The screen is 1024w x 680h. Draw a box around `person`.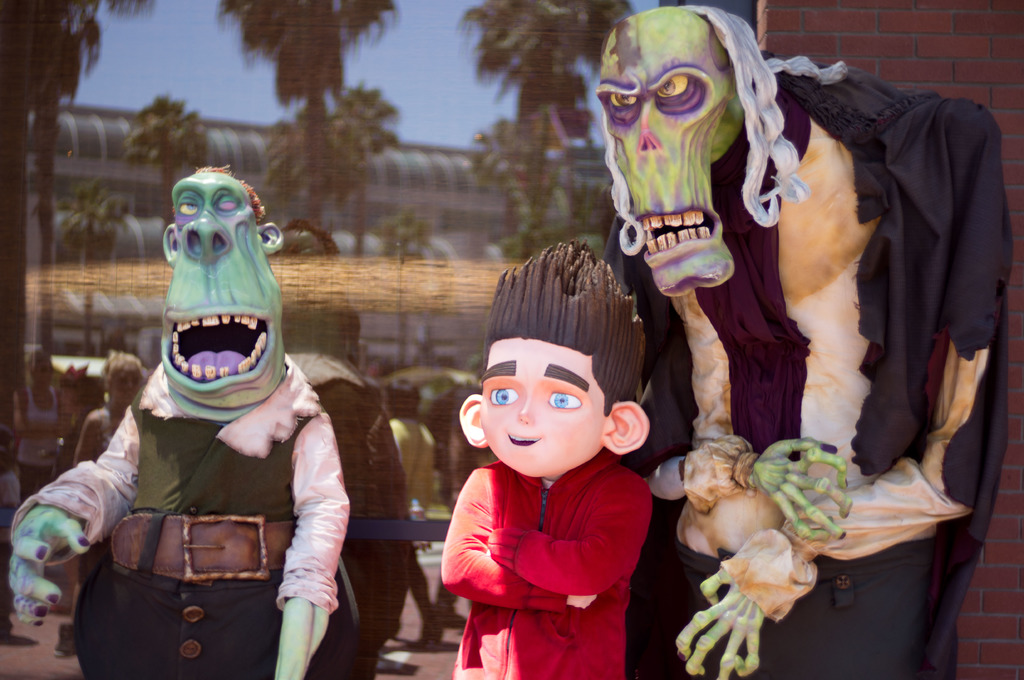
pyautogui.locateOnScreen(435, 249, 672, 674).
